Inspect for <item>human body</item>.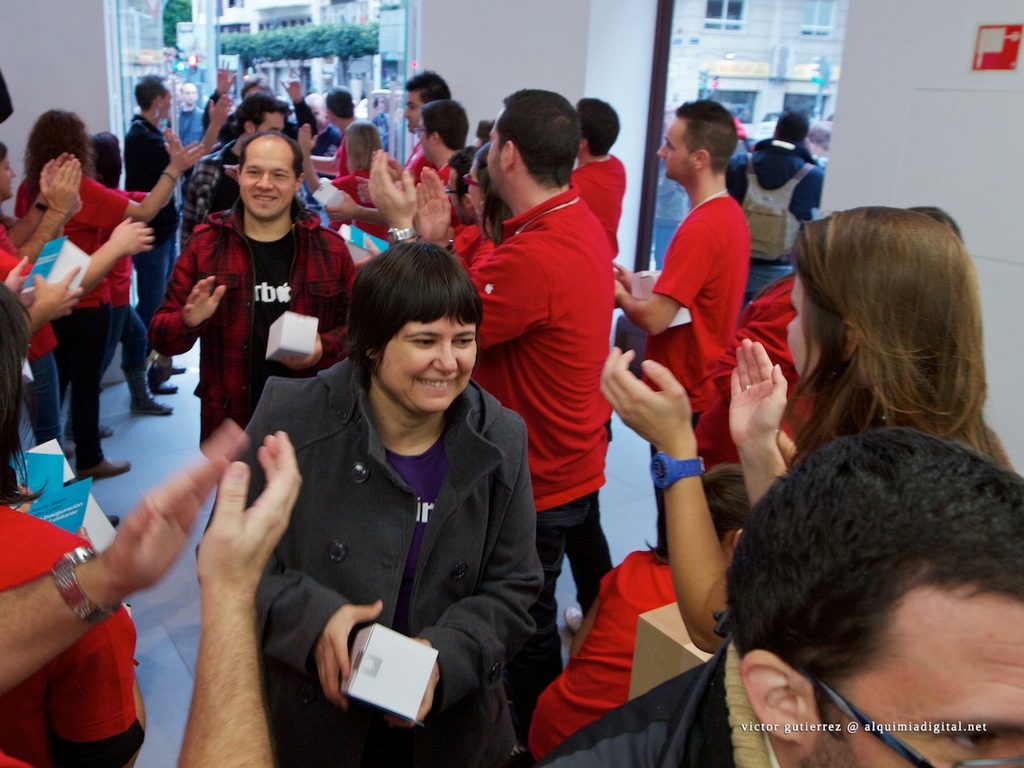
Inspection: select_region(576, 151, 631, 262).
